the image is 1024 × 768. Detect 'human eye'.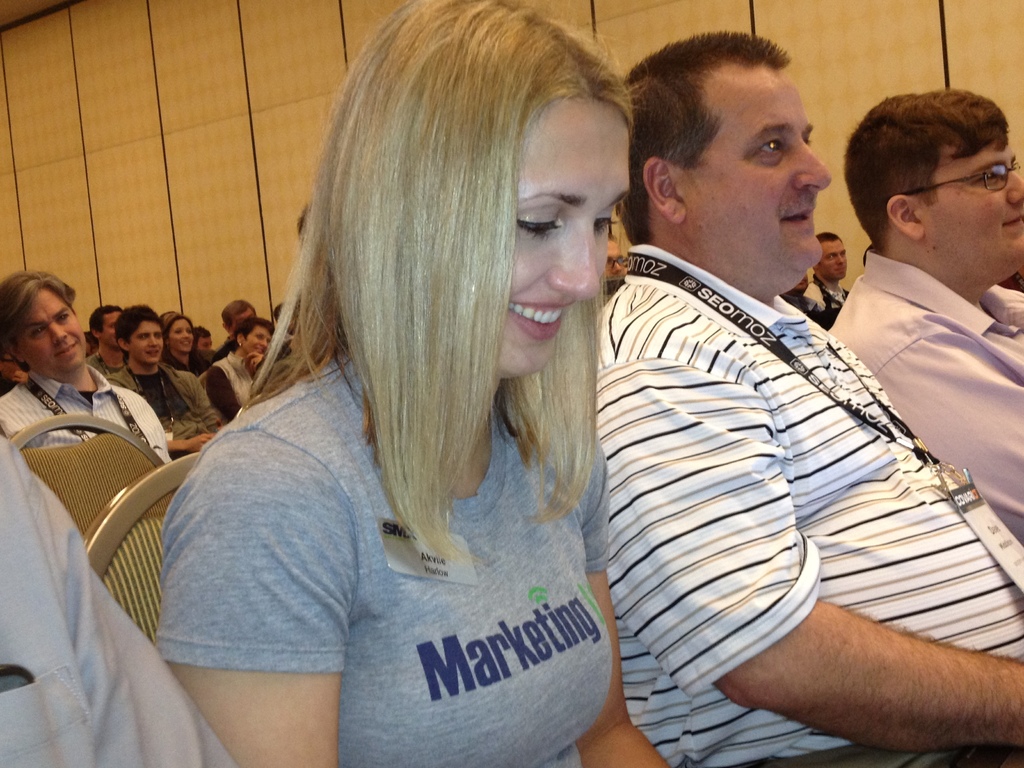
Detection: locate(176, 328, 184, 333).
